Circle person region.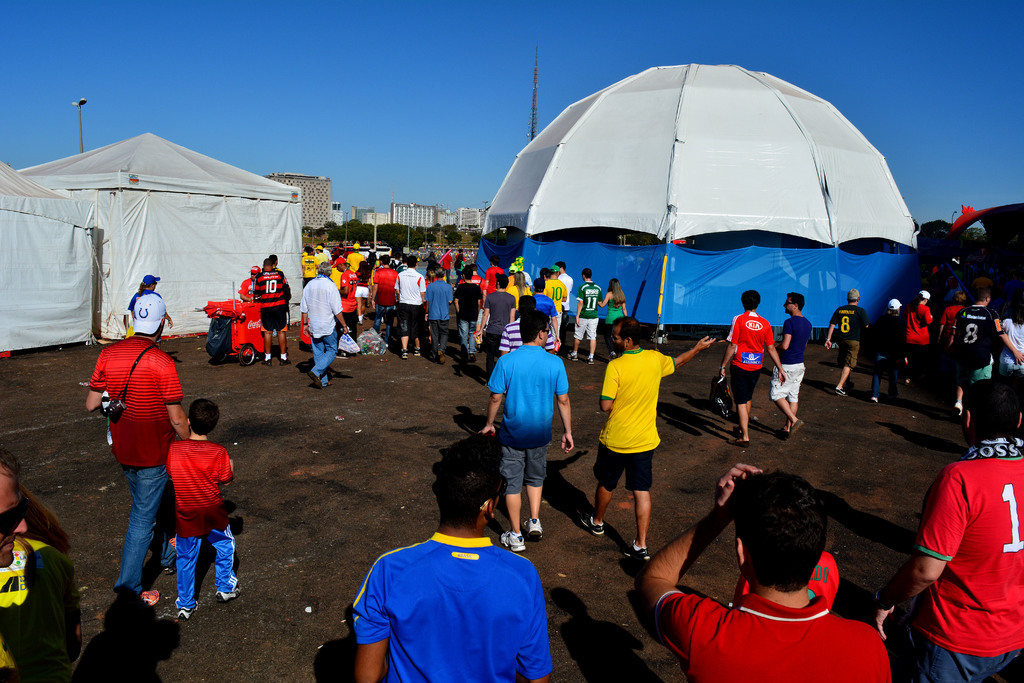
Region: locate(164, 398, 248, 614).
